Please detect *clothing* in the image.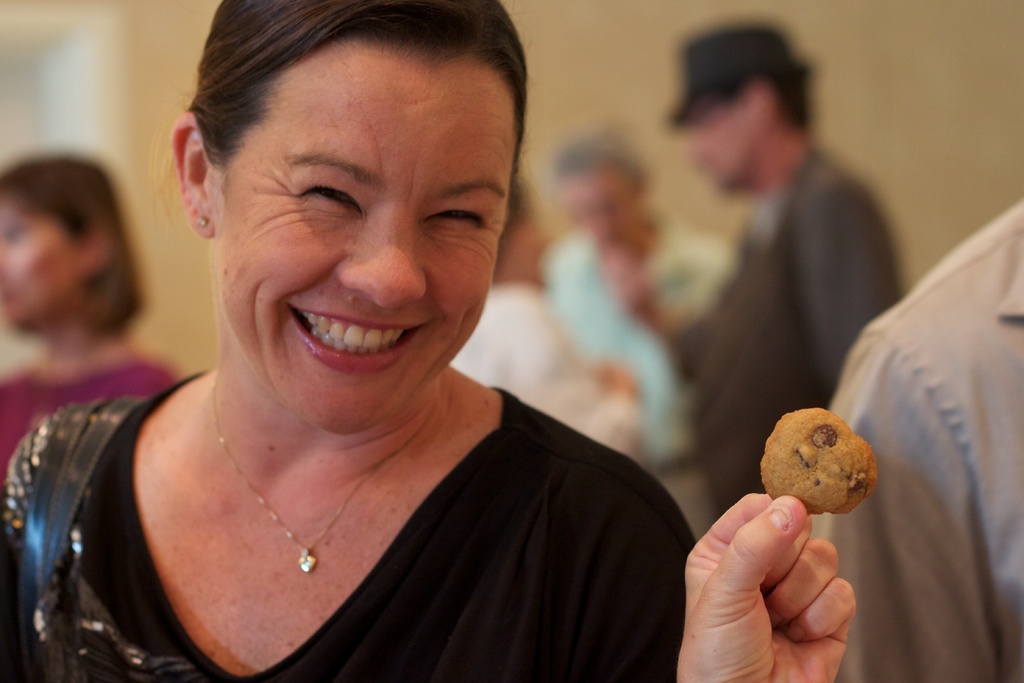
left=0, top=363, right=173, bottom=500.
